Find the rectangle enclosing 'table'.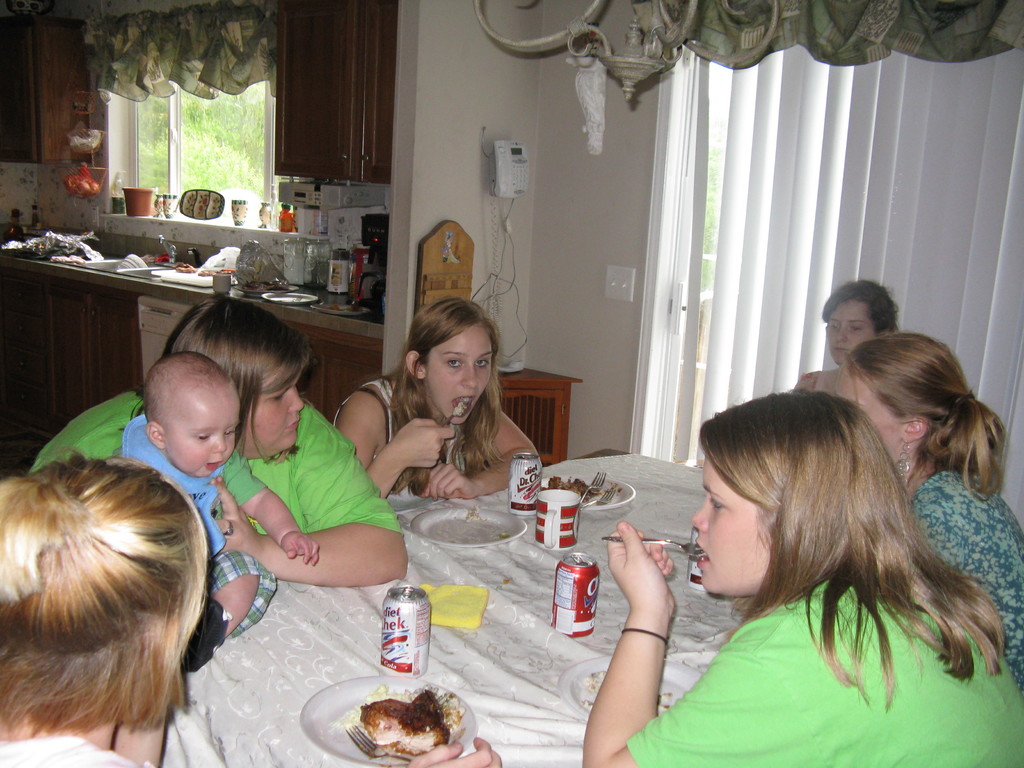
detection(164, 442, 742, 767).
